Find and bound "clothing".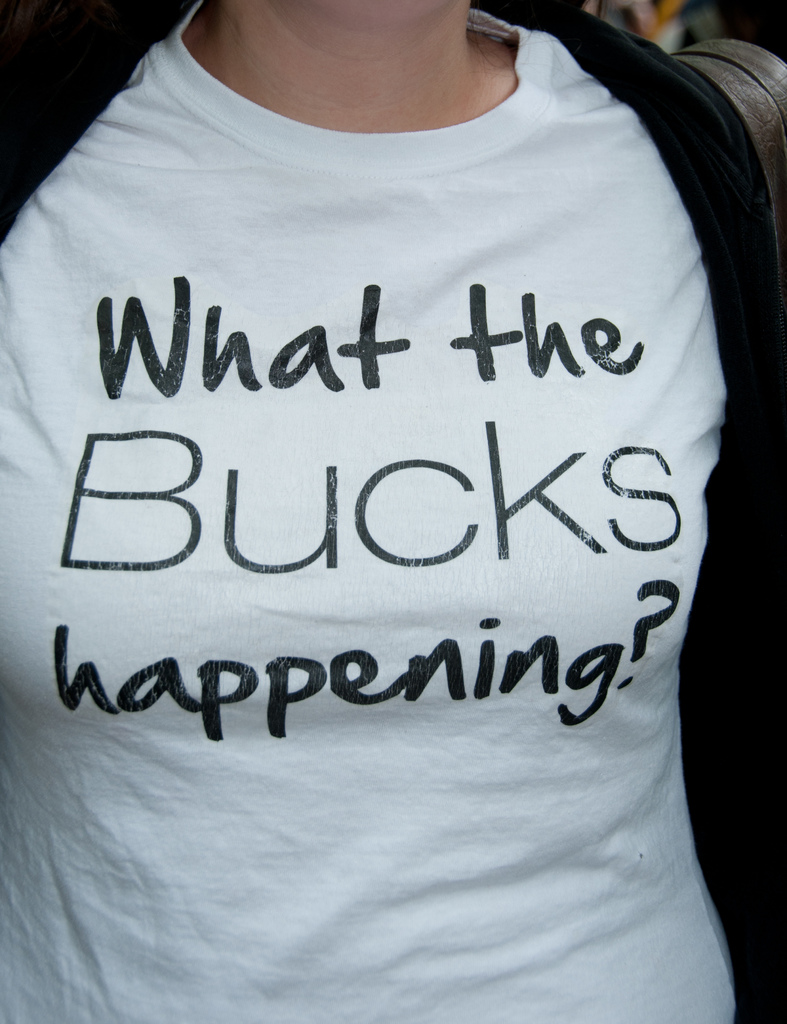
Bound: 0/4/786/976.
